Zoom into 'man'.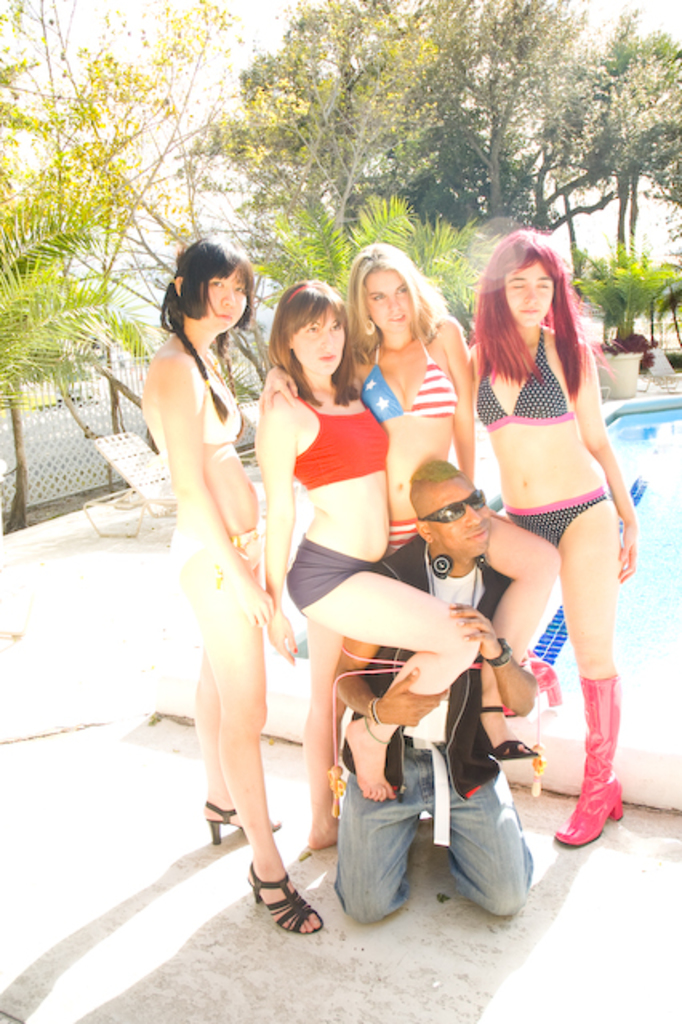
Zoom target: x1=296 y1=458 x2=551 y2=931.
